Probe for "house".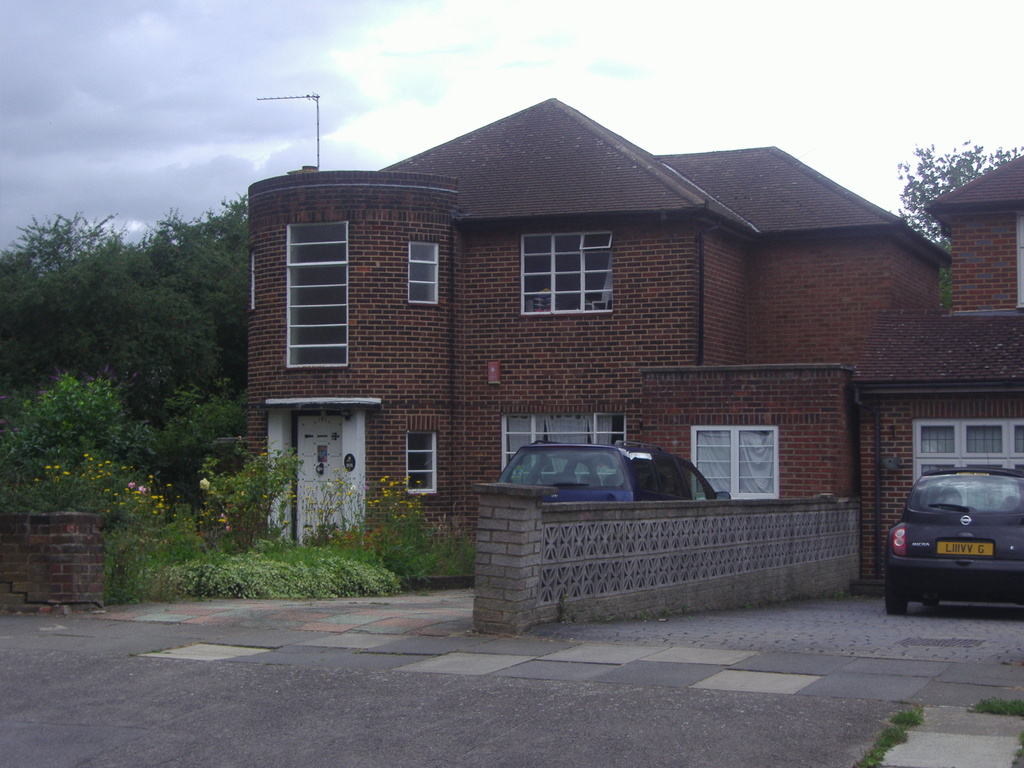
Probe result: l=246, t=97, r=1023, b=584.
